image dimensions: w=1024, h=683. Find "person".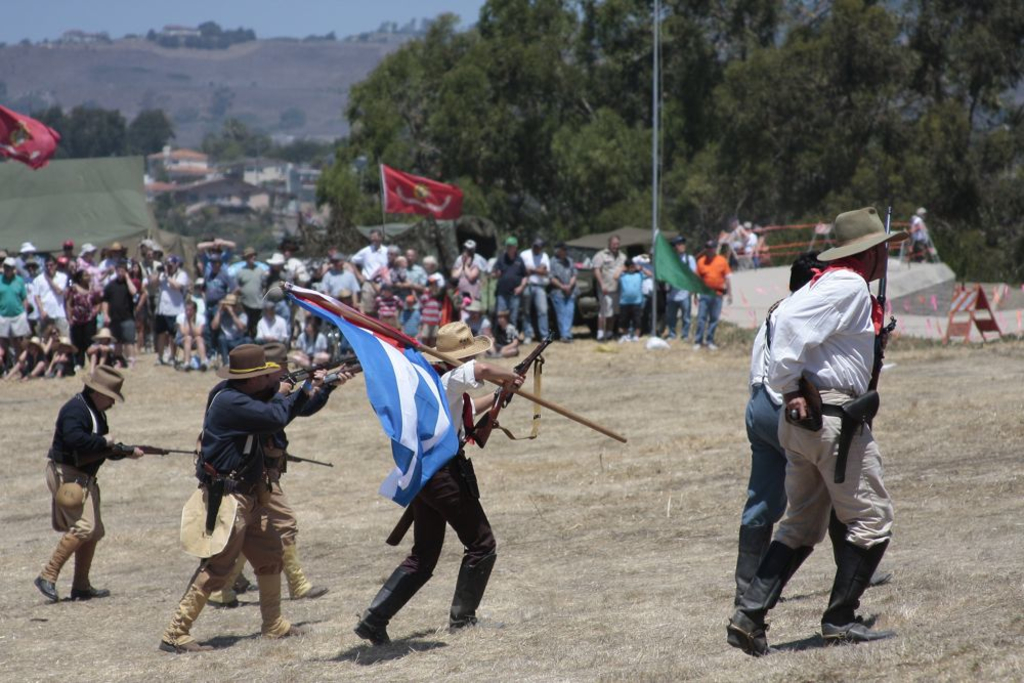
328 262 365 295.
